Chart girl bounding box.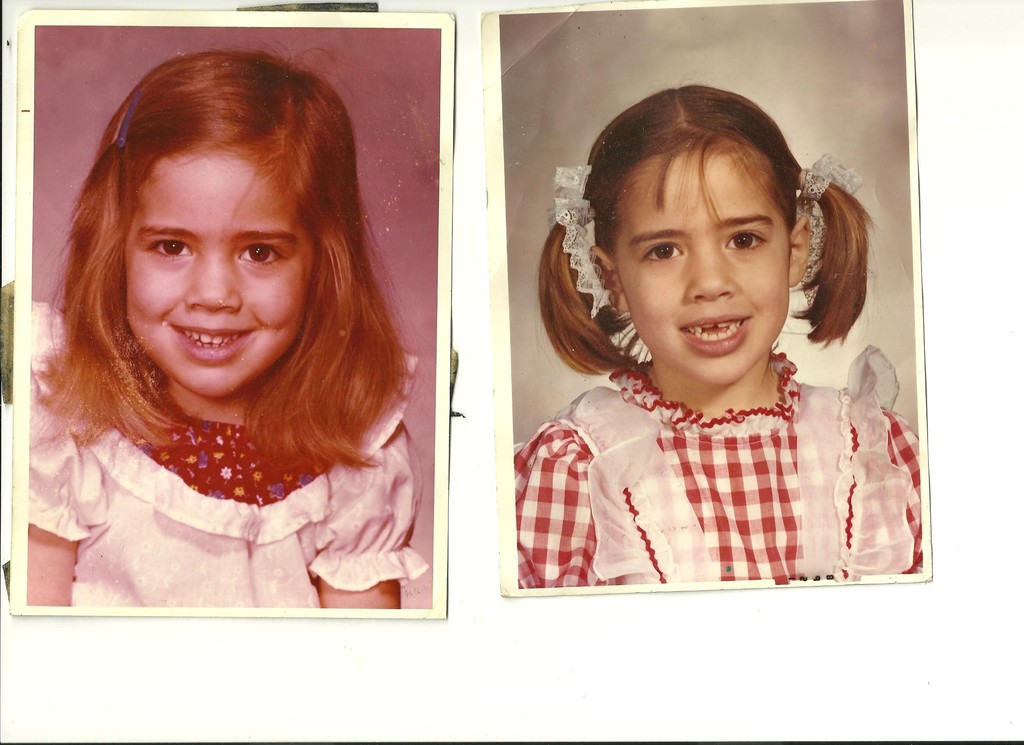
Charted: BBox(512, 79, 927, 577).
